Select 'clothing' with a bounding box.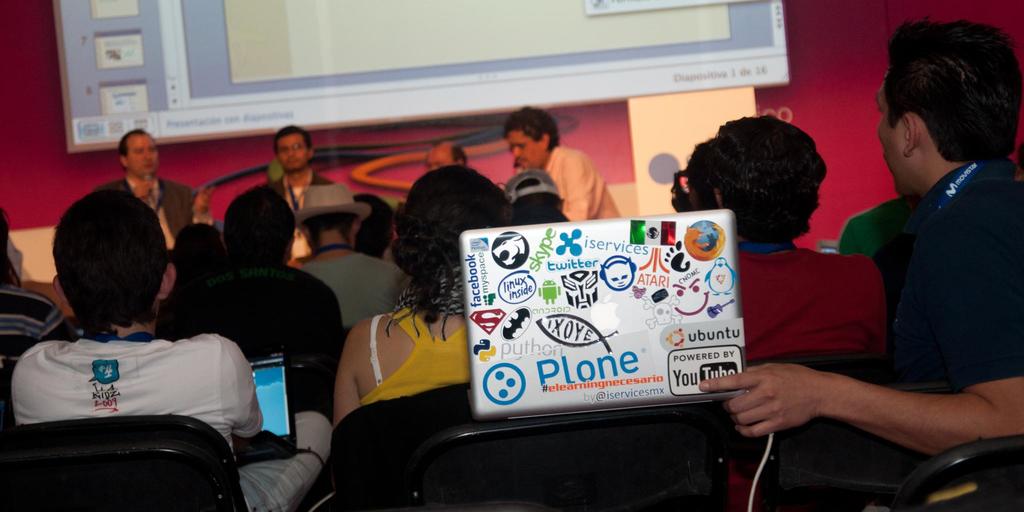
(728, 248, 885, 369).
